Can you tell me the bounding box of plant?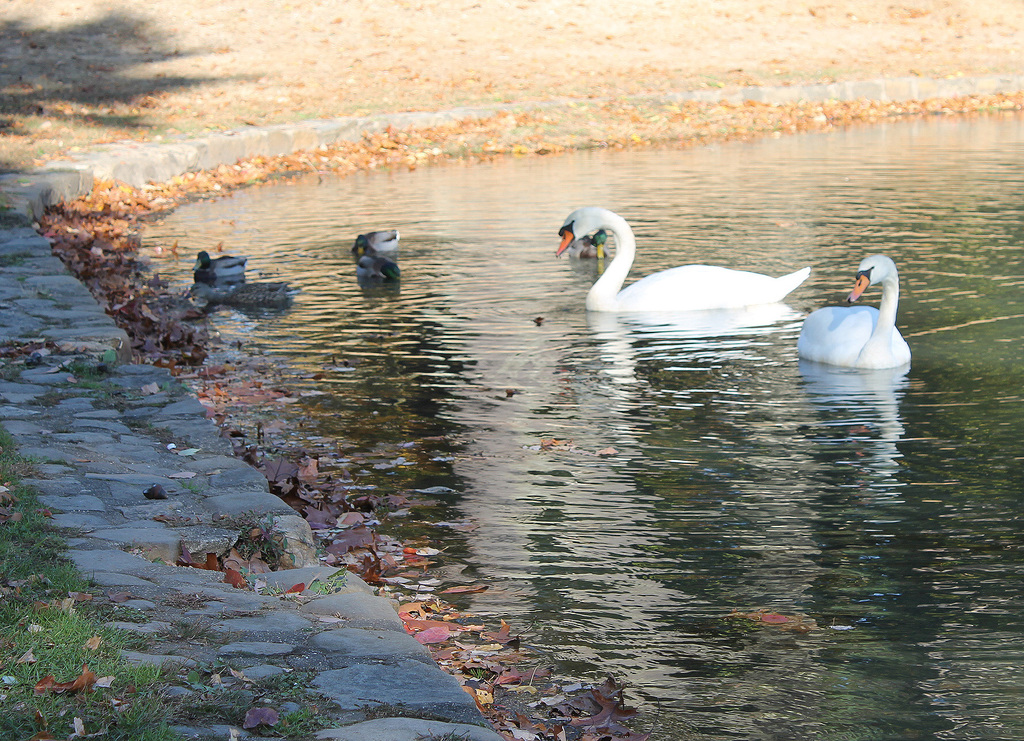
crop(234, 506, 289, 557).
